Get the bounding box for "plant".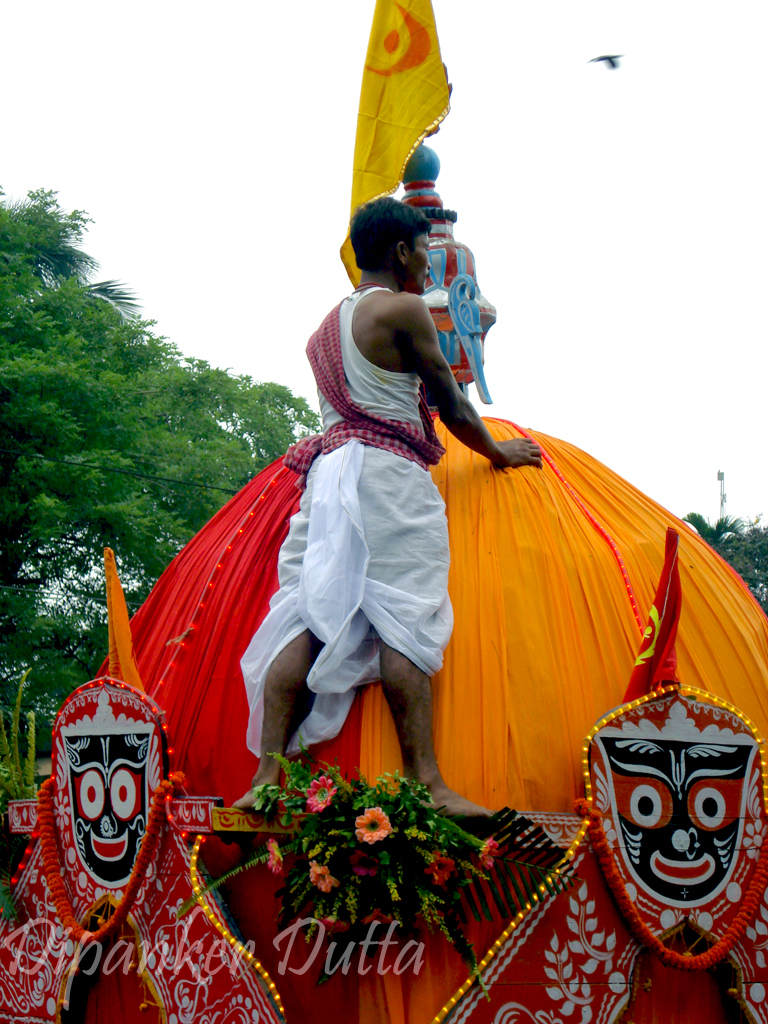
{"x1": 244, "y1": 778, "x2": 486, "y2": 937}.
